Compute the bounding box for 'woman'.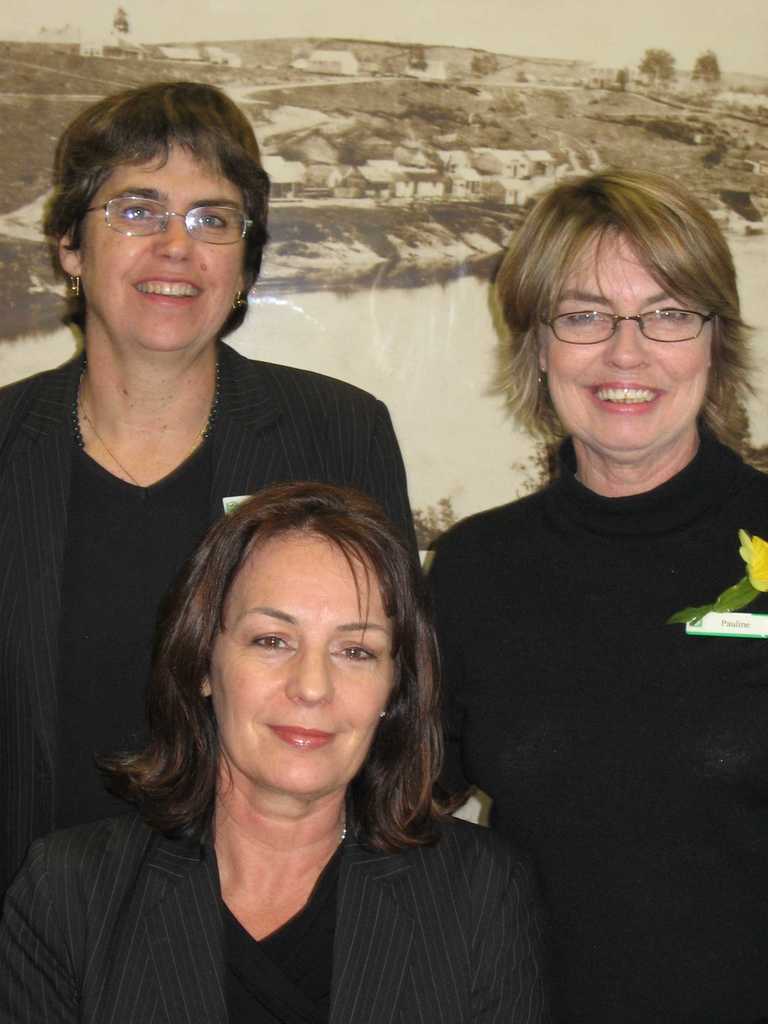
bbox(420, 169, 767, 1023).
